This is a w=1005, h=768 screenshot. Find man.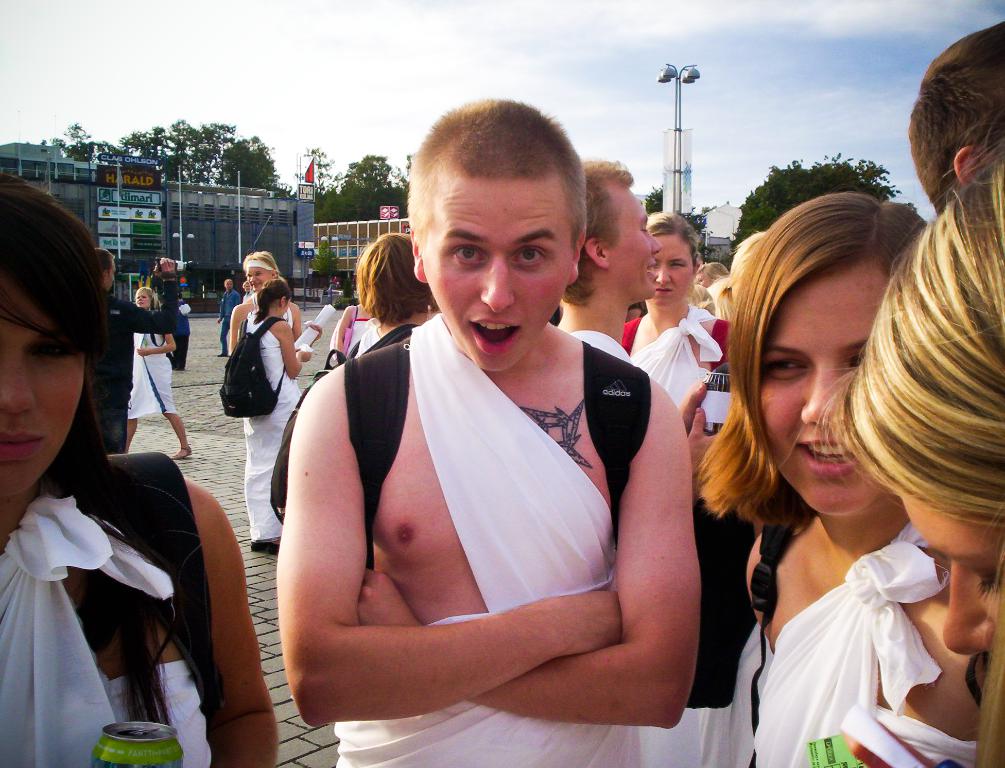
Bounding box: <region>217, 280, 241, 356</region>.
